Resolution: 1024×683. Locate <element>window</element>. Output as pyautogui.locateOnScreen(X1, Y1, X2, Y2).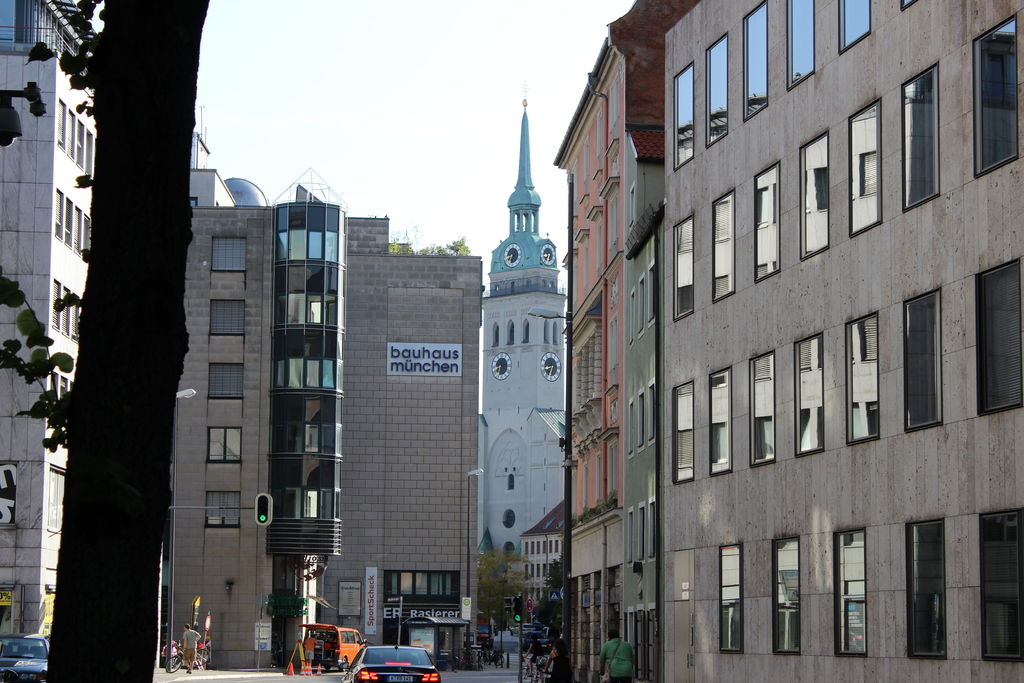
pyautogui.locateOnScreen(674, 212, 694, 320).
